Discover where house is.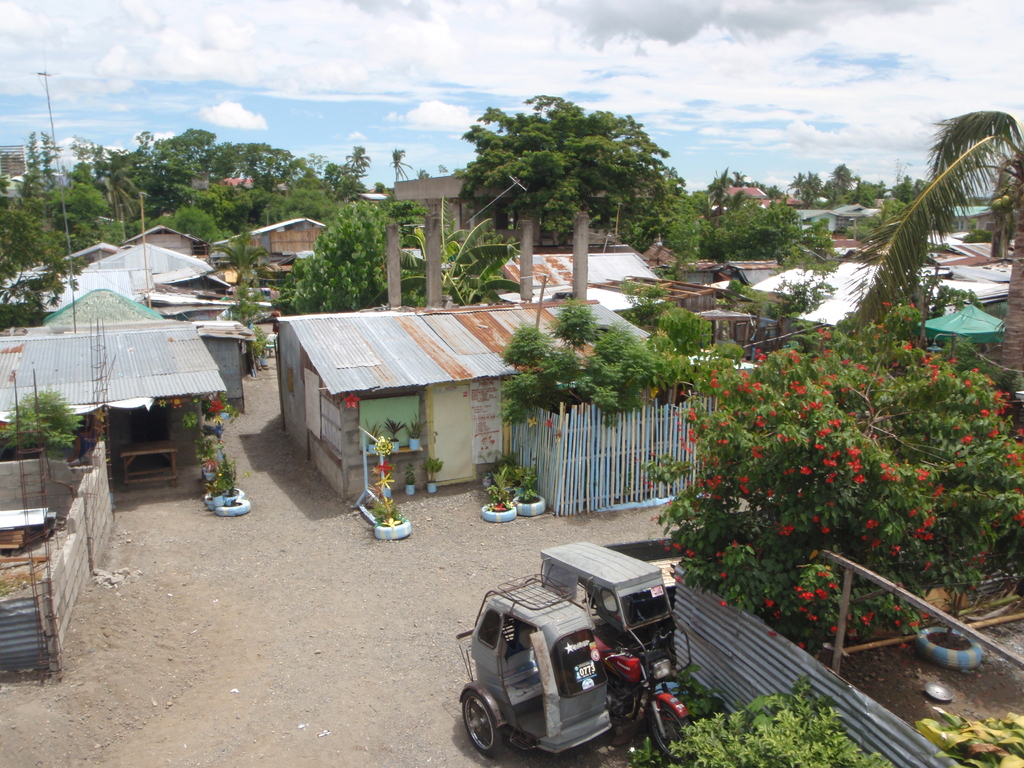
Discovered at {"x1": 468, "y1": 236, "x2": 649, "y2": 306}.
